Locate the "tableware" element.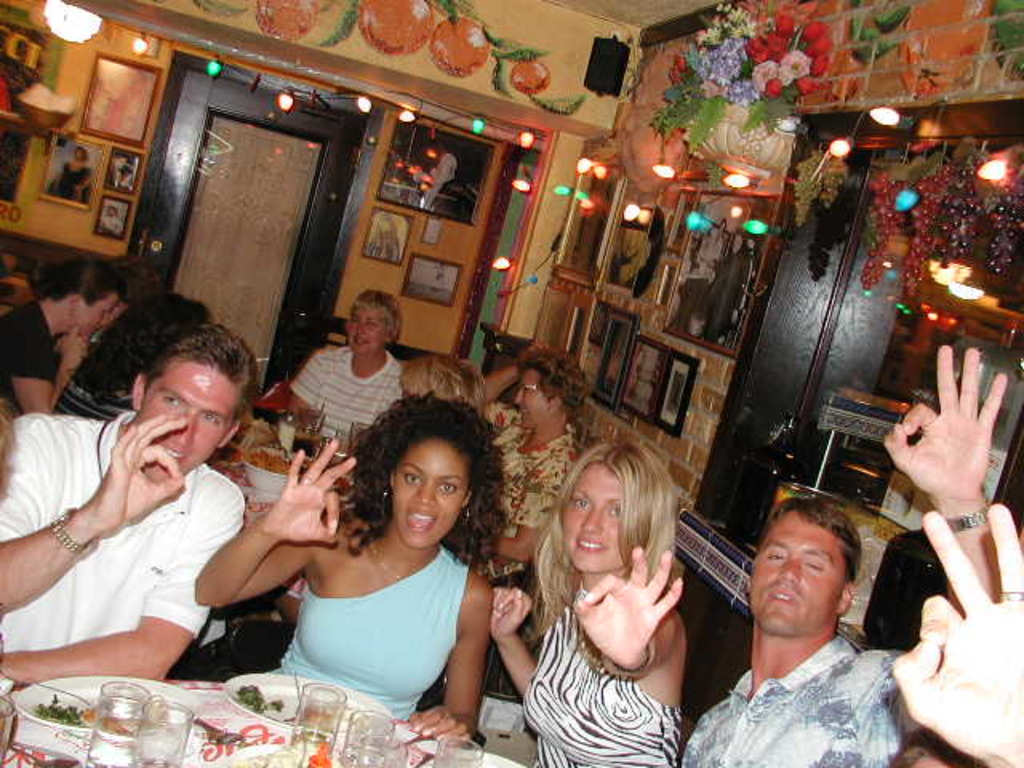
Element bbox: 13/670/203/734.
